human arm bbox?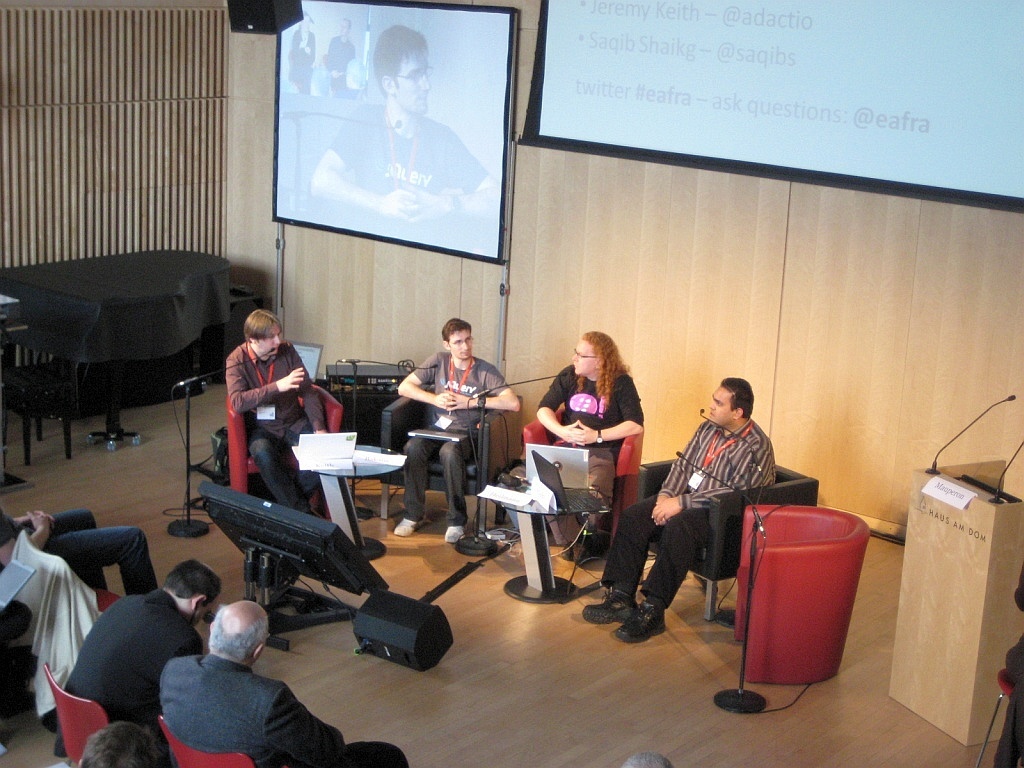
rect(657, 443, 691, 507)
